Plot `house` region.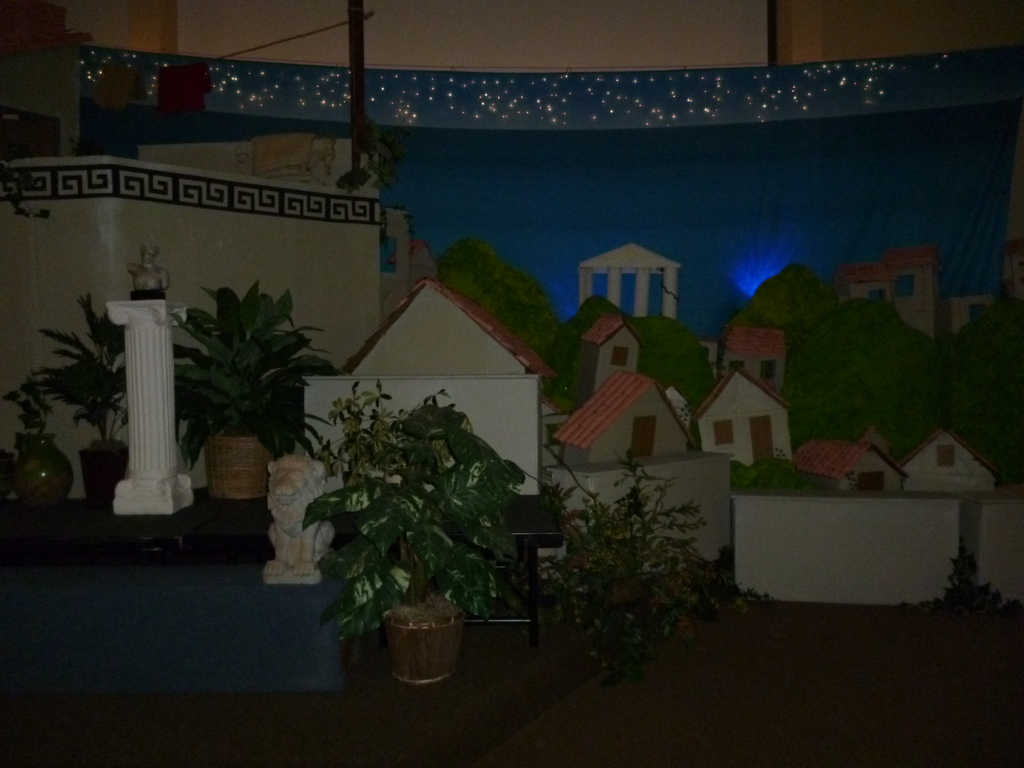
Plotted at x1=717 y1=317 x2=789 y2=394.
